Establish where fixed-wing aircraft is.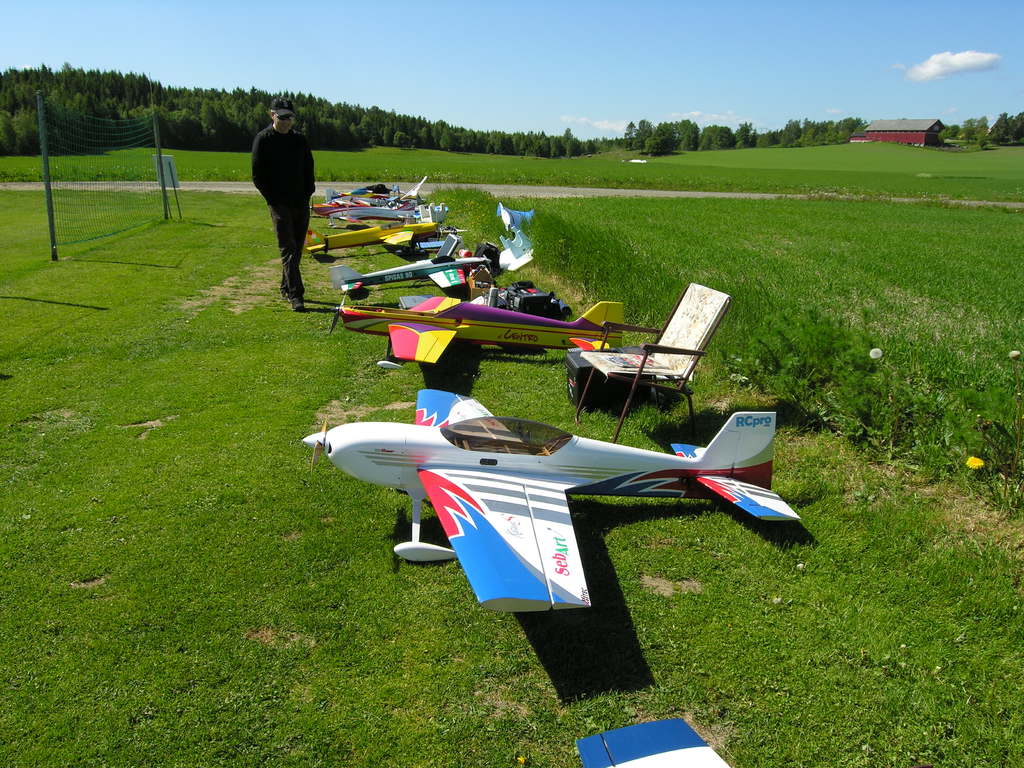
Established at crop(305, 172, 426, 211).
